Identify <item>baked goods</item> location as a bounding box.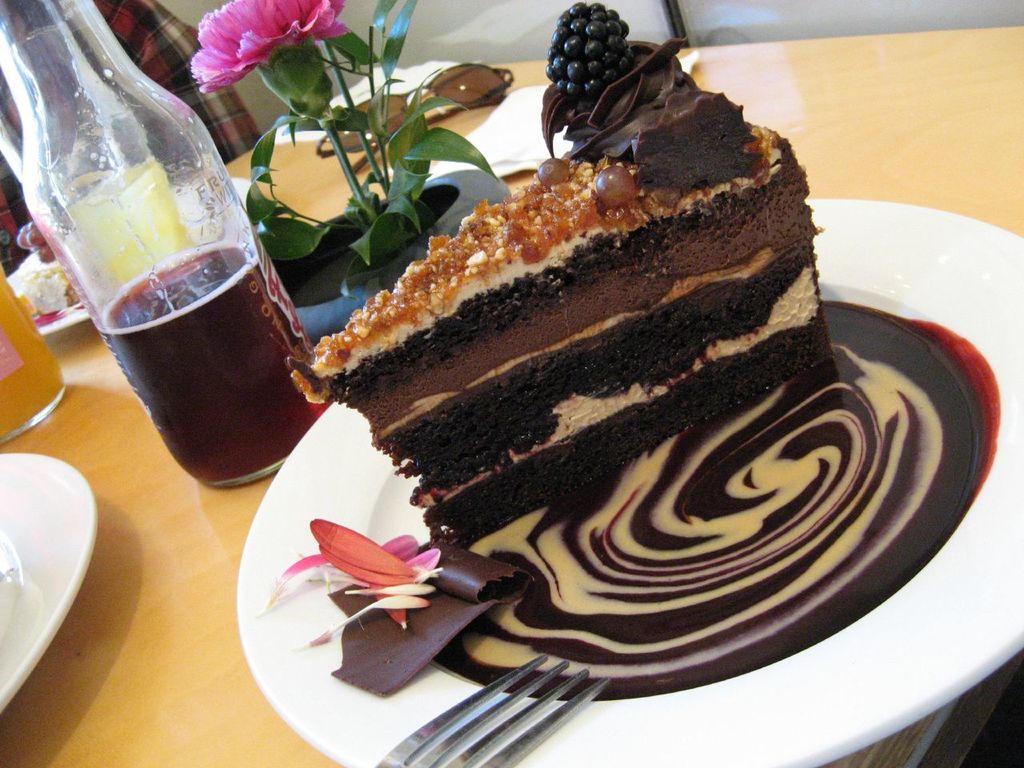
{"left": 282, "top": 0, "right": 839, "bottom": 549}.
